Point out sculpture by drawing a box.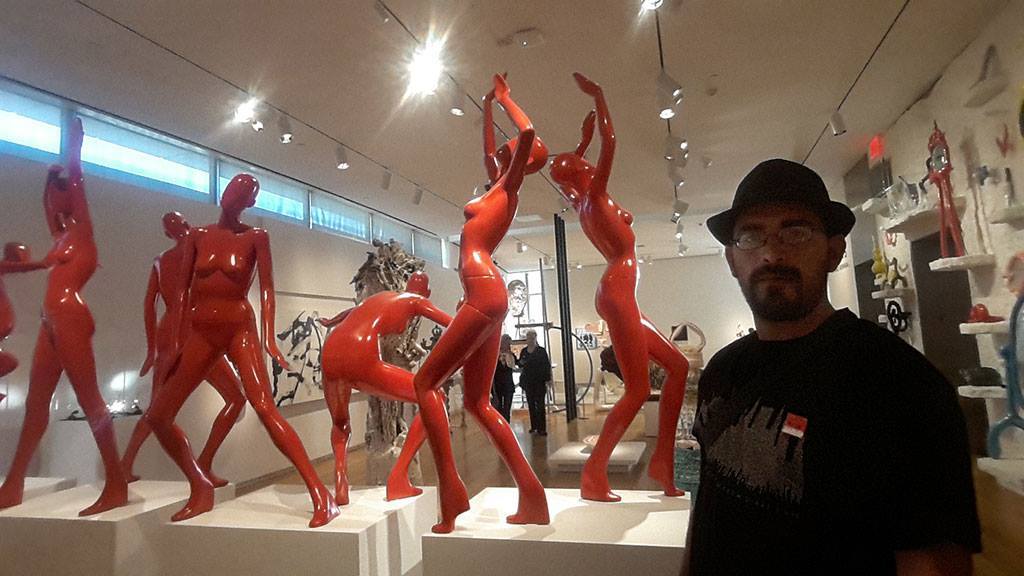
414,70,551,538.
